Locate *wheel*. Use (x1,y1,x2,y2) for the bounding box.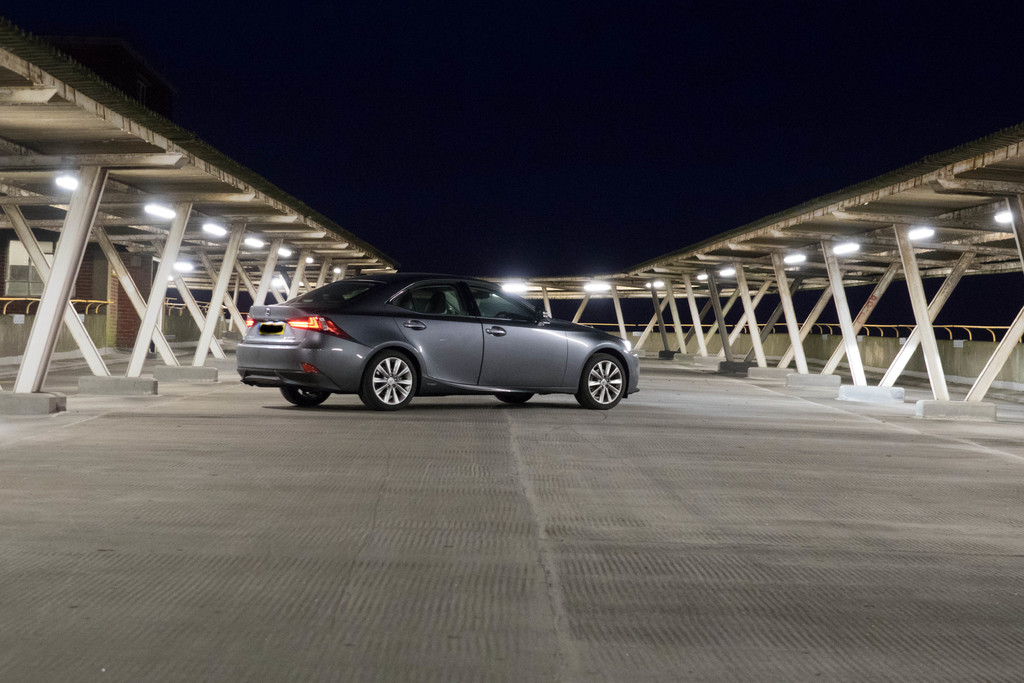
(351,347,422,409).
